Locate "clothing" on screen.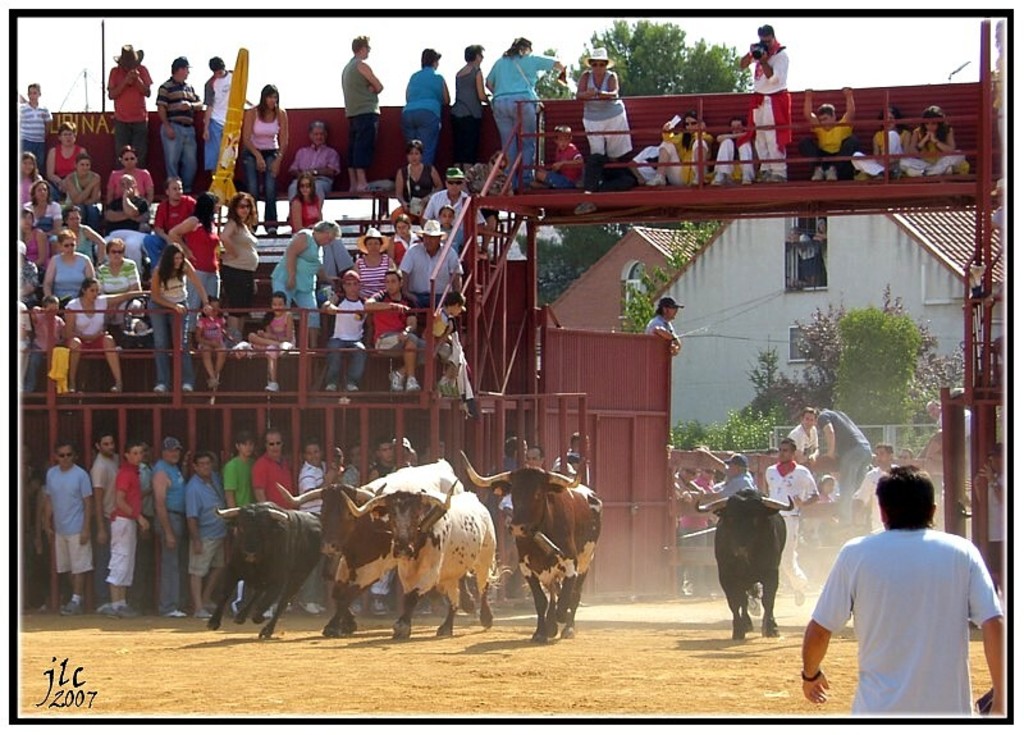
On screen at select_region(586, 113, 634, 156).
